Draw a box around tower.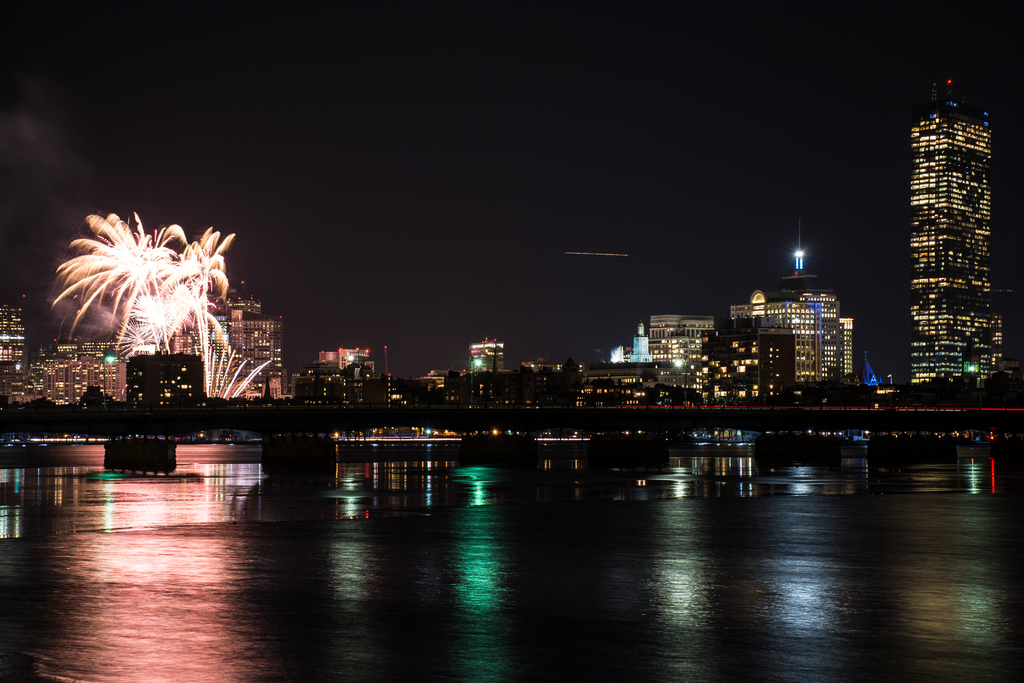
646:308:687:359.
